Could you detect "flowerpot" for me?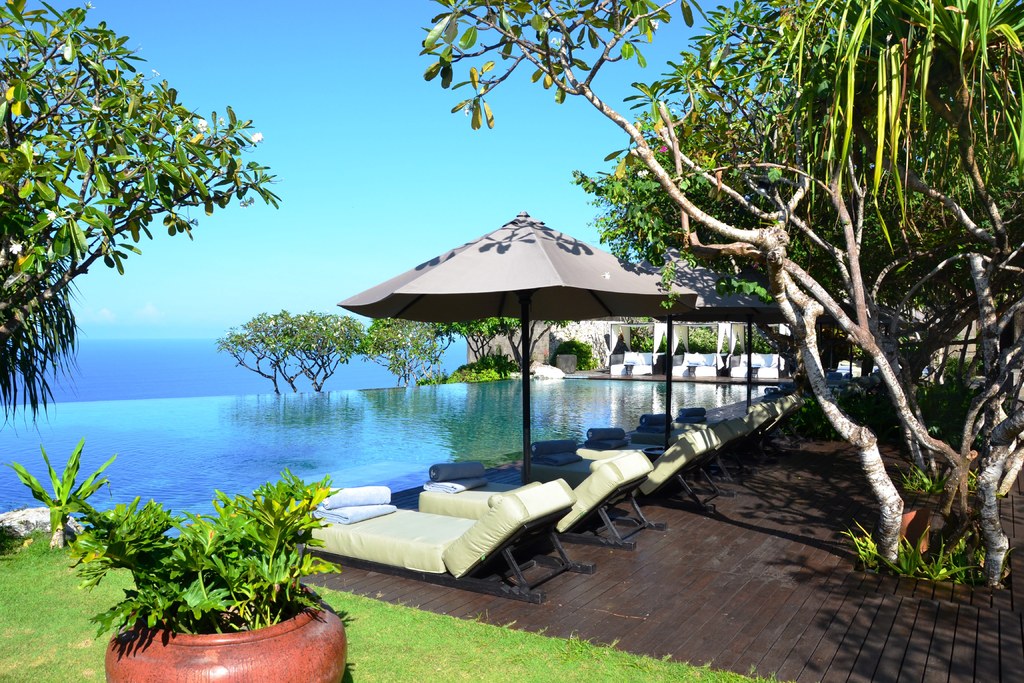
Detection result: 104/600/347/682.
